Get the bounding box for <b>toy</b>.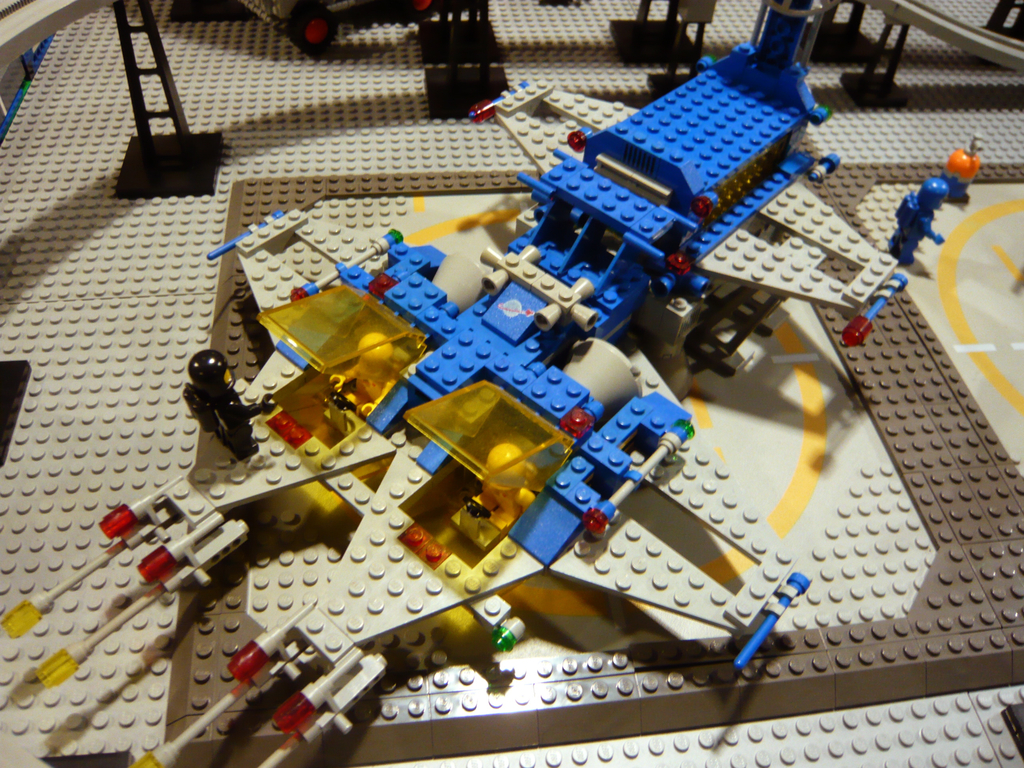
rect(0, 0, 1023, 767).
